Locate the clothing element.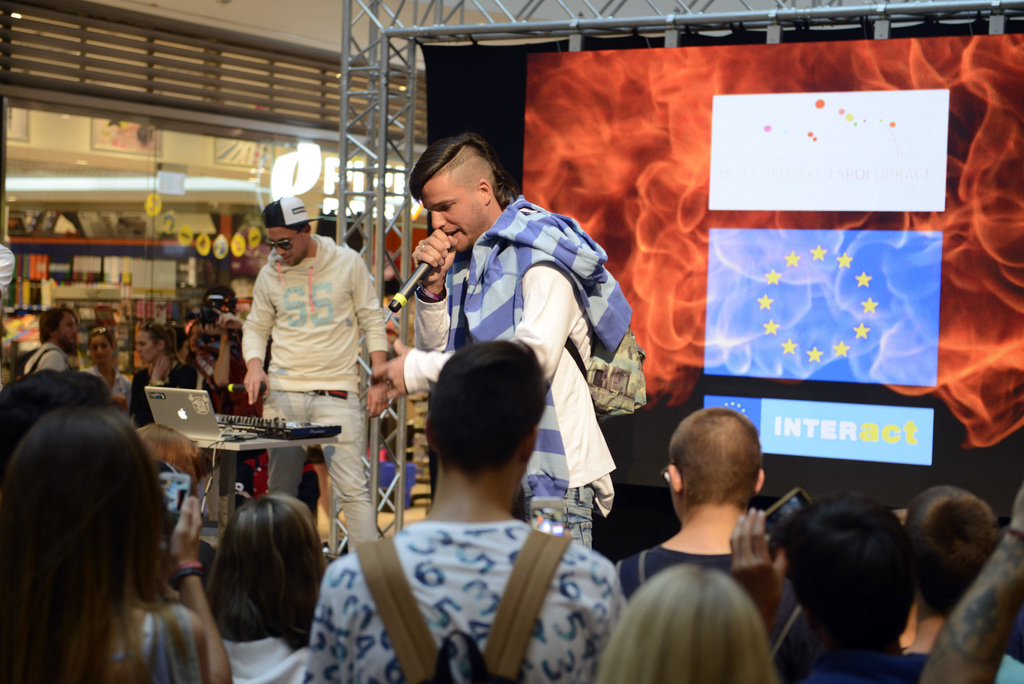
Element bbox: x1=404, y1=187, x2=621, y2=547.
